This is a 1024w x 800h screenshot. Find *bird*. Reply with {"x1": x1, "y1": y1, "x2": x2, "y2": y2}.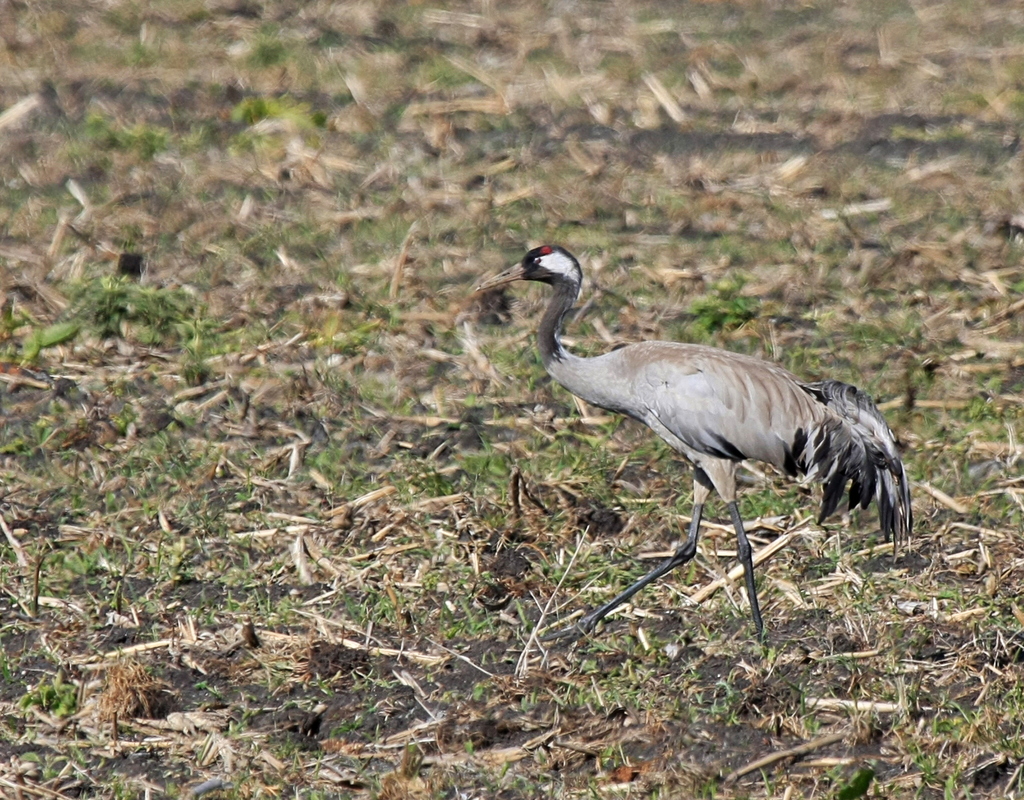
{"x1": 457, "y1": 235, "x2": 934, "y2": 681}.
